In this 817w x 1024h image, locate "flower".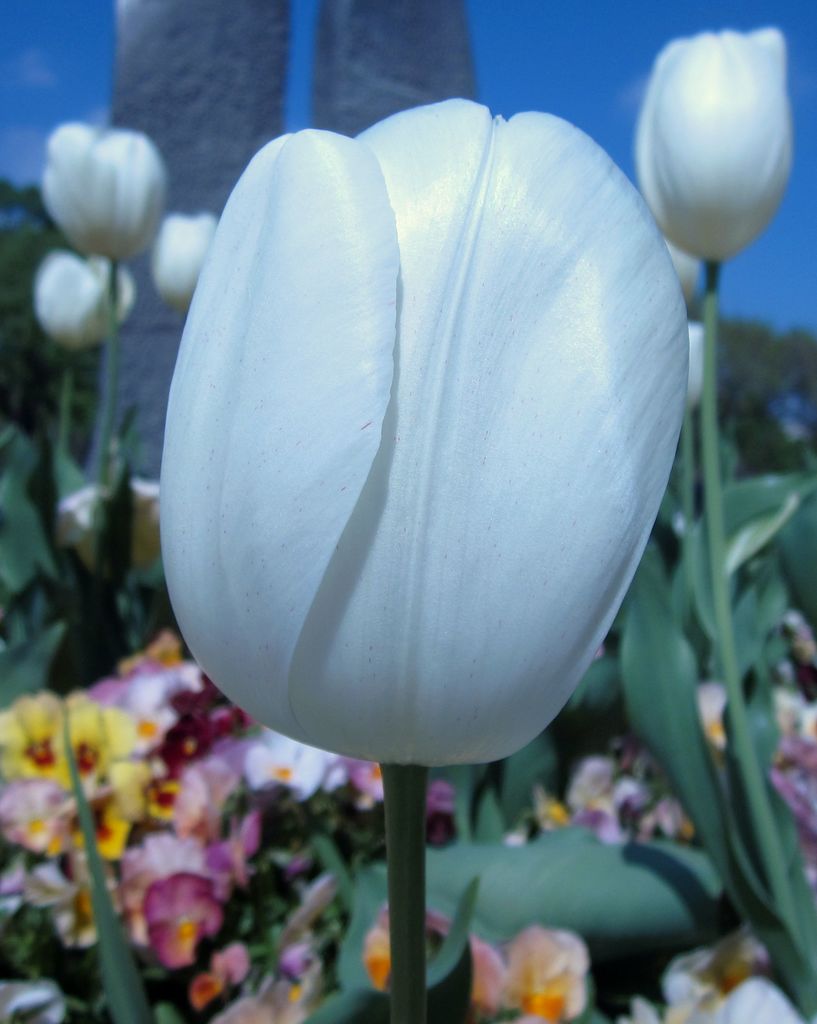
Bounding box: {"x1": 152, "y1": 214, "x2": 215, "y2": 303}.
